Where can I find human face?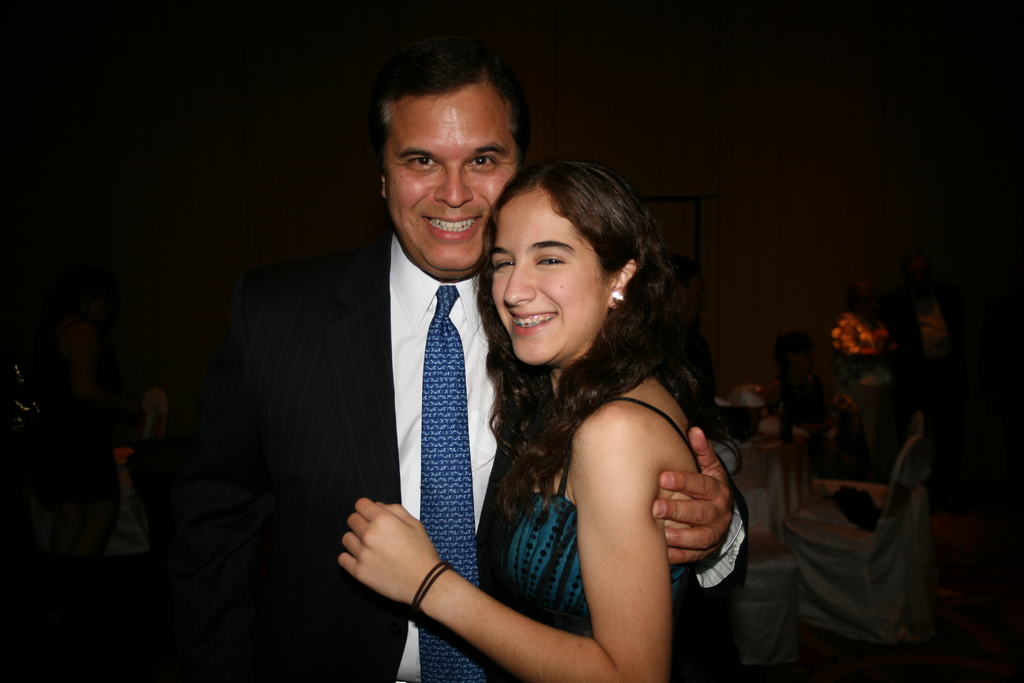
You can find it at {"x1": 487, "y1": 184, "x2": 604, "y2": 365}.
